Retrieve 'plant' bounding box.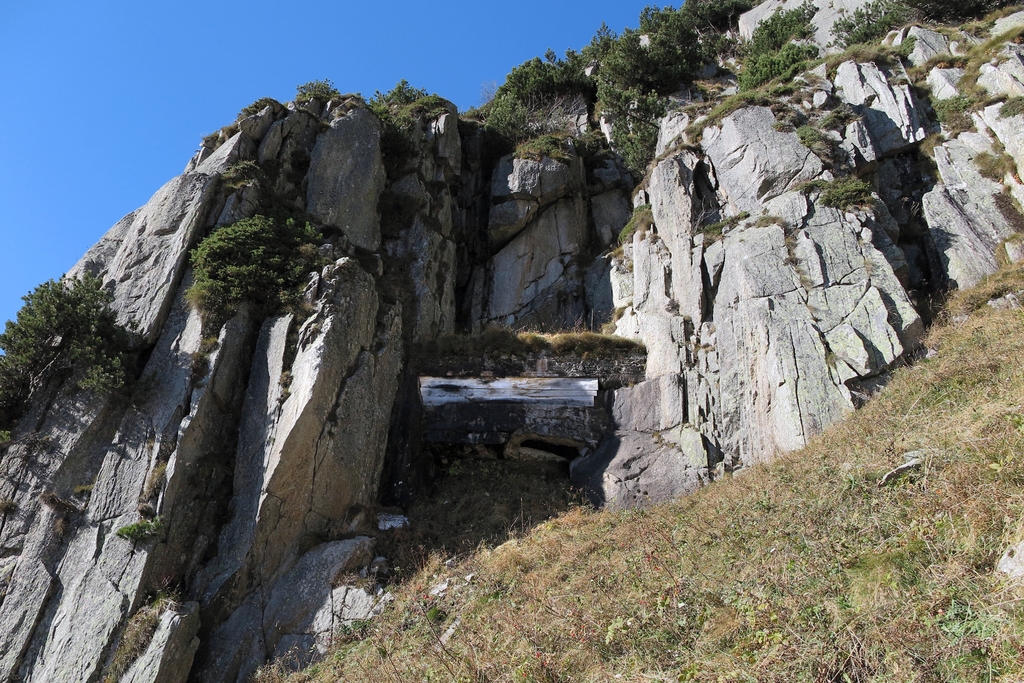
Bounding box: detection(693, 89, 774, 128).
